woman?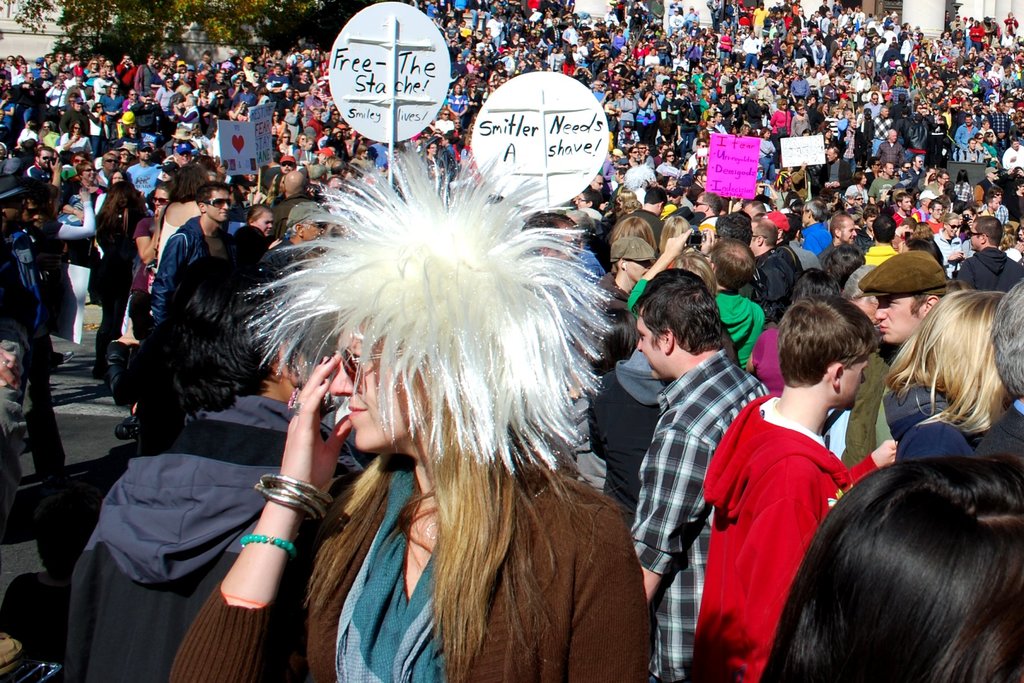
select_region(769, 98, 790, 131)
